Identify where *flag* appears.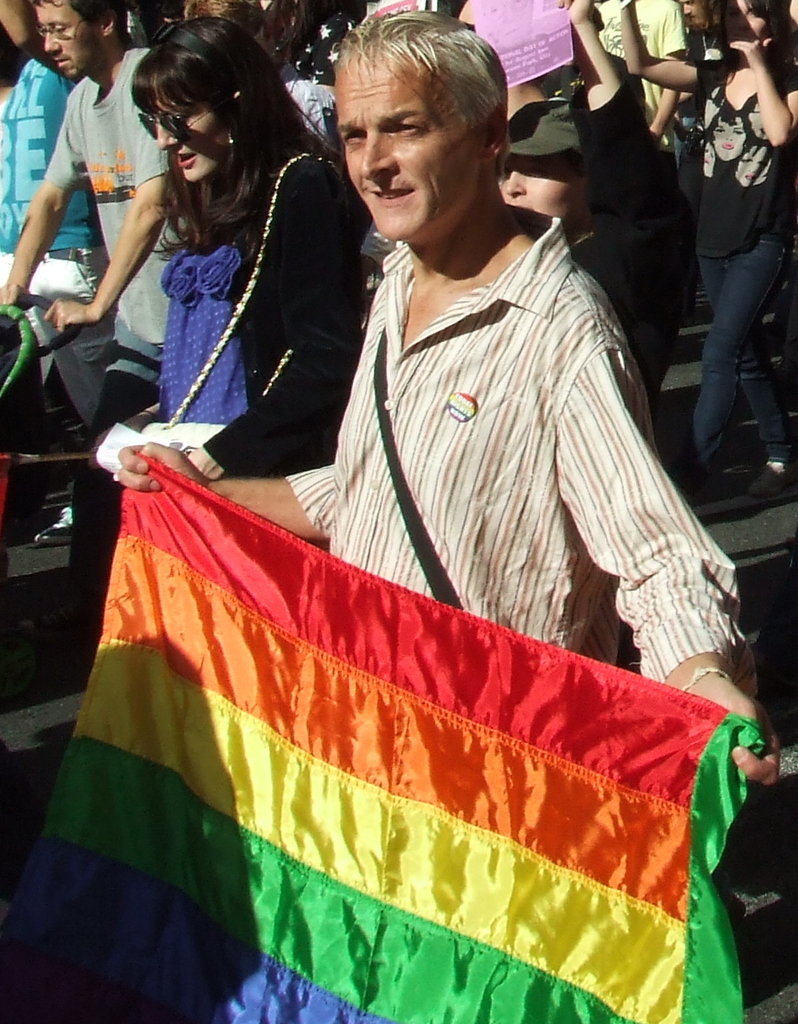
Appears at l=0, t=433, r=771, b=1023.
